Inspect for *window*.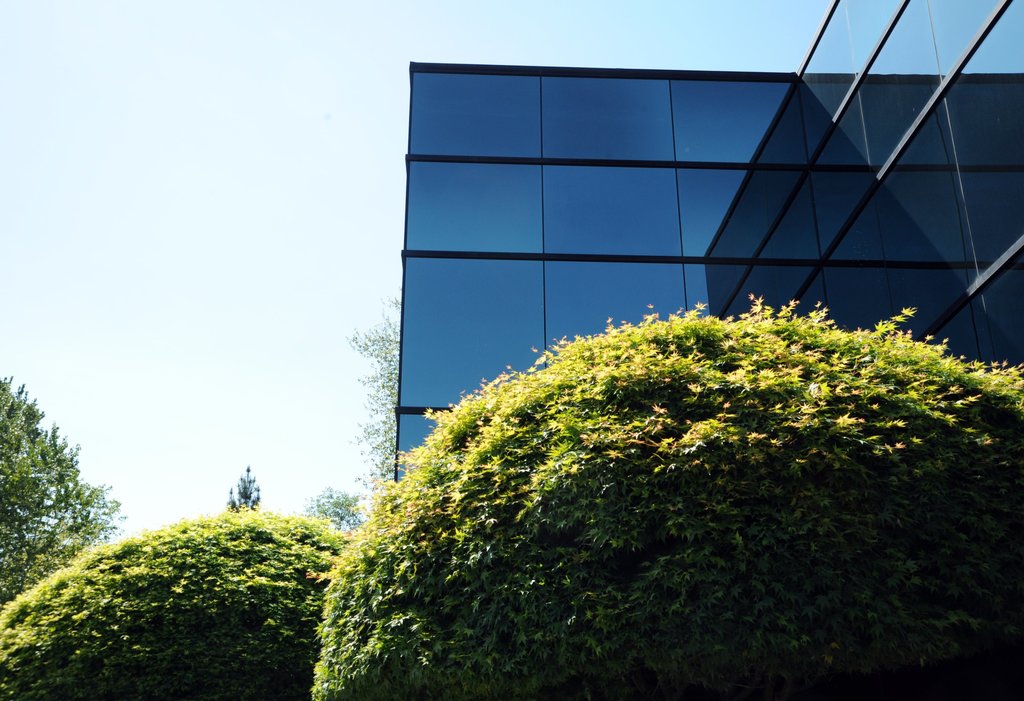
Inspection: 975, 172, 1023, 275.
